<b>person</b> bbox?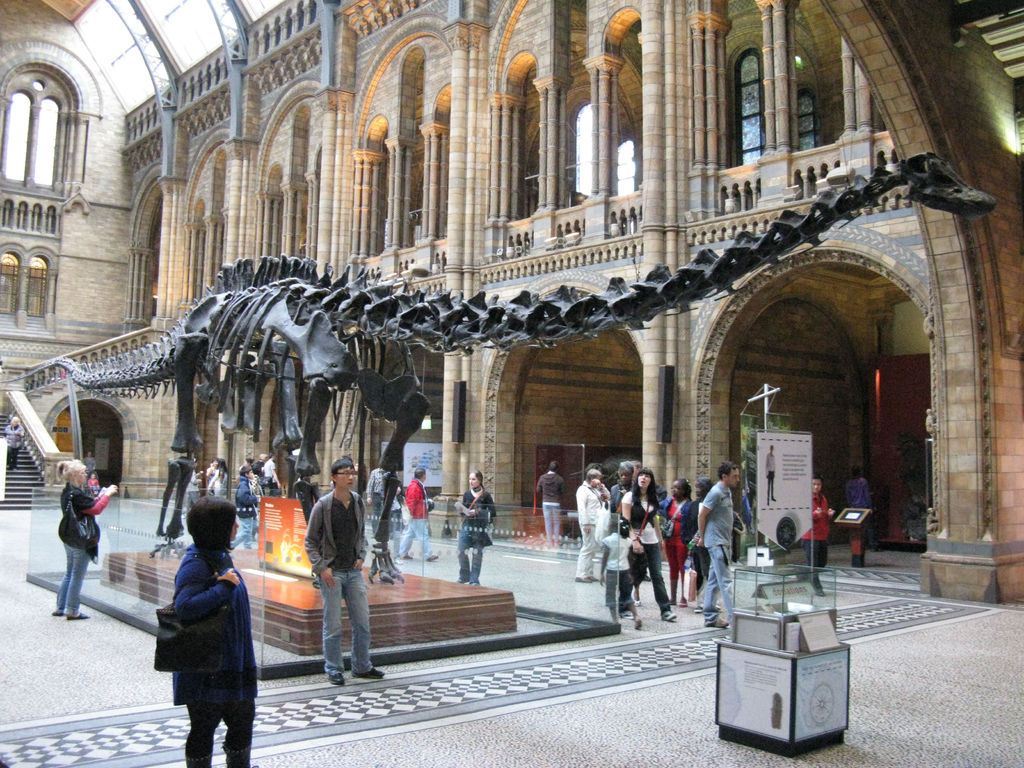
select_region(538, 456, 570, 553)
